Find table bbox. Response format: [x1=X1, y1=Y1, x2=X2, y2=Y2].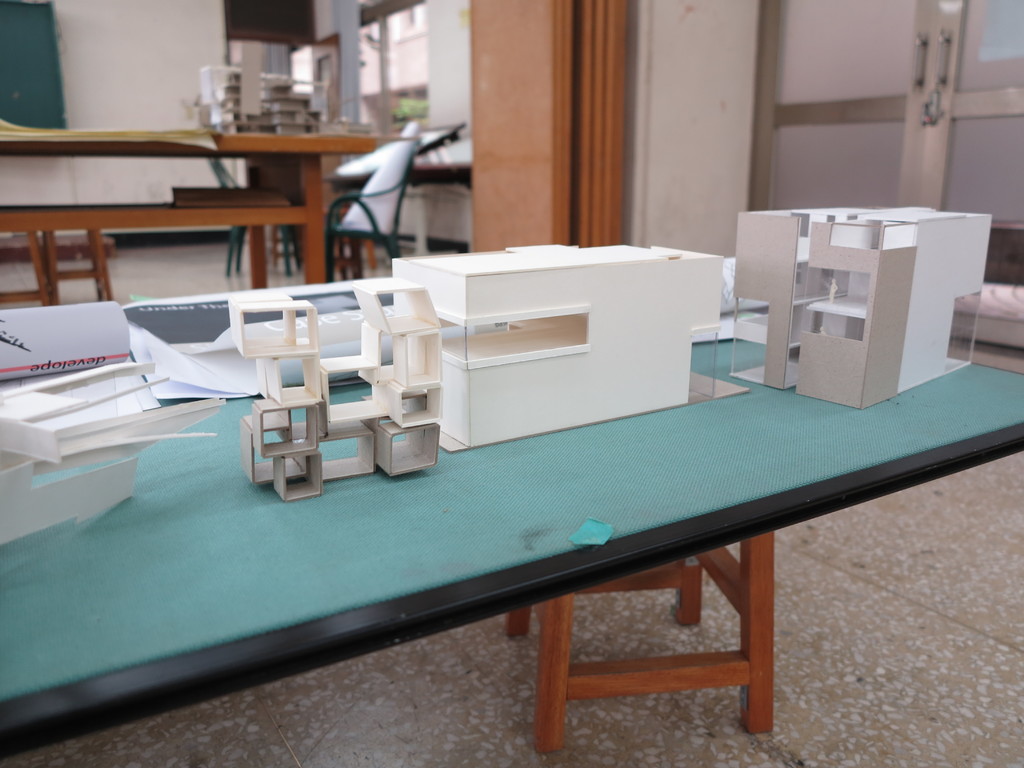
[x1=47, y1=295, x2=1013, y2=752].
